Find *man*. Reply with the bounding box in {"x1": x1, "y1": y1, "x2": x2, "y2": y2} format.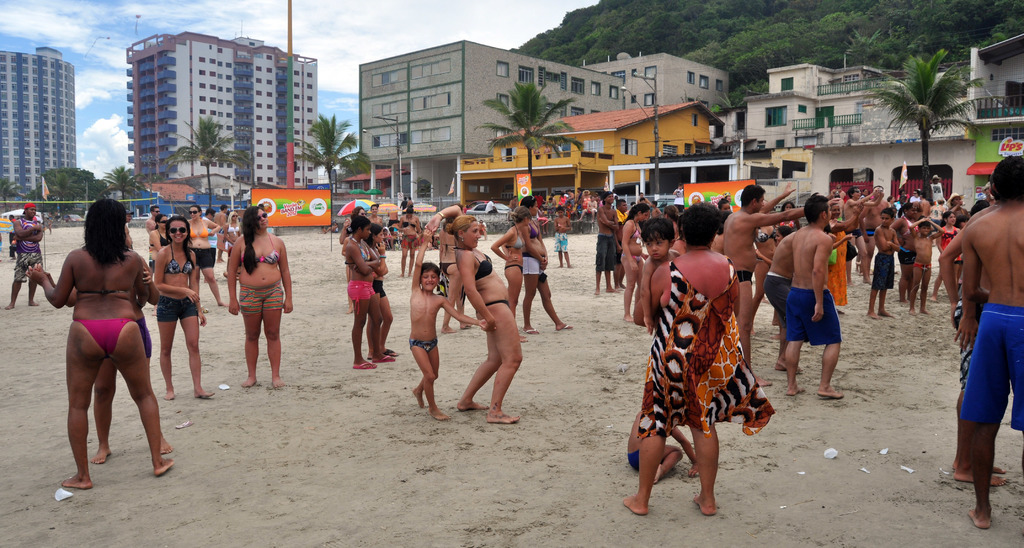
{"x1": 595, "y1": 190, "x2": 622, "y2": 295}.
